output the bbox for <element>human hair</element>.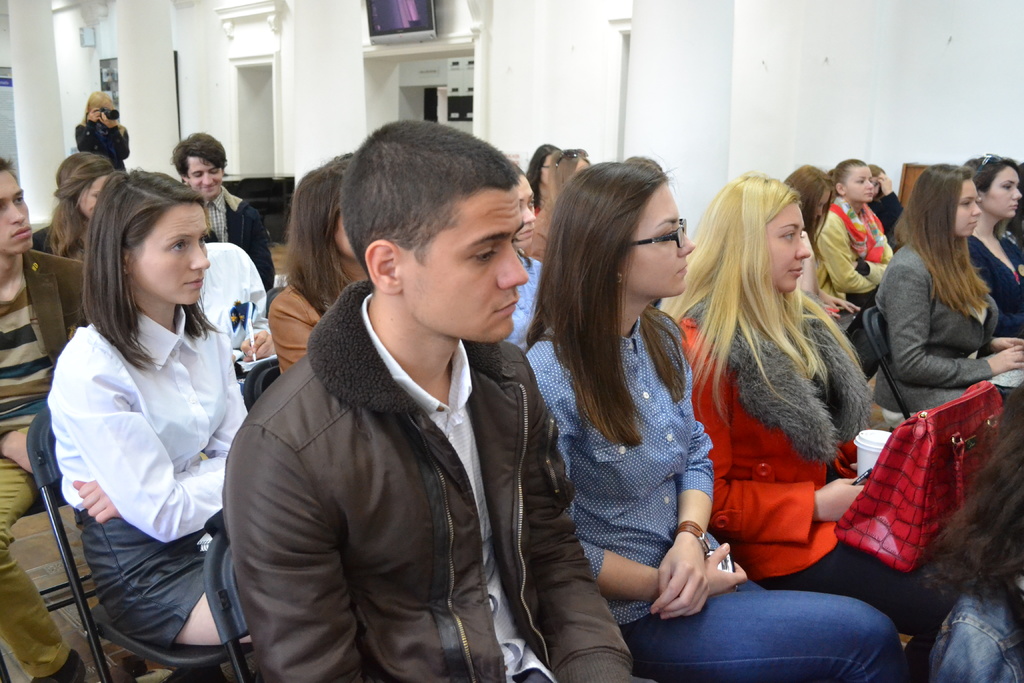
box(531, 139, 559, 192).
